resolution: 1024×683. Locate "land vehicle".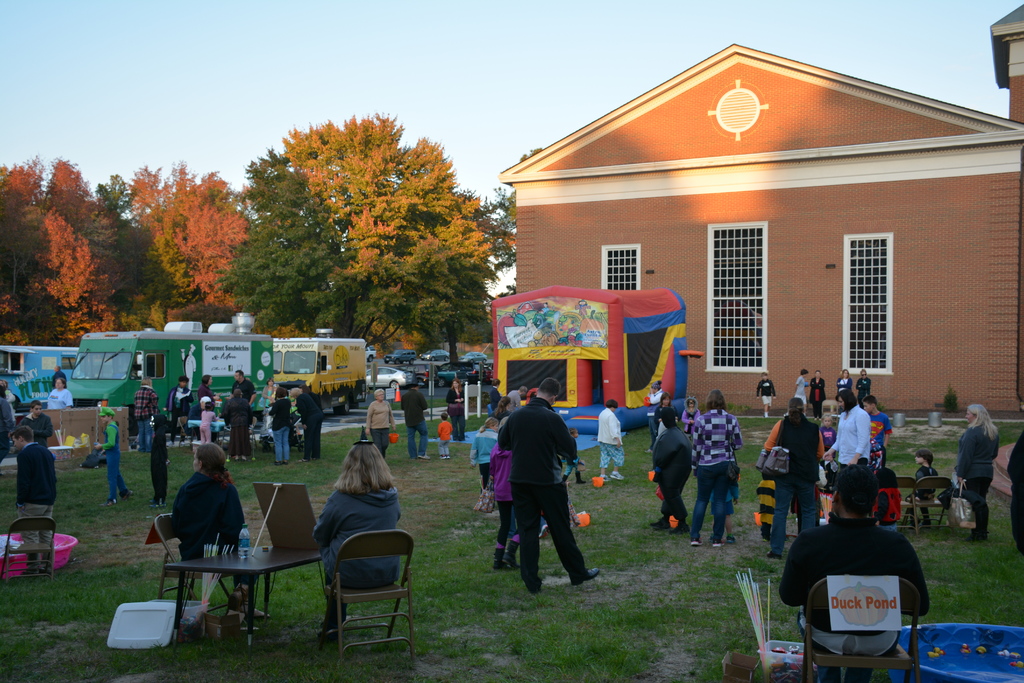
box(370, 363, 413, 390).
